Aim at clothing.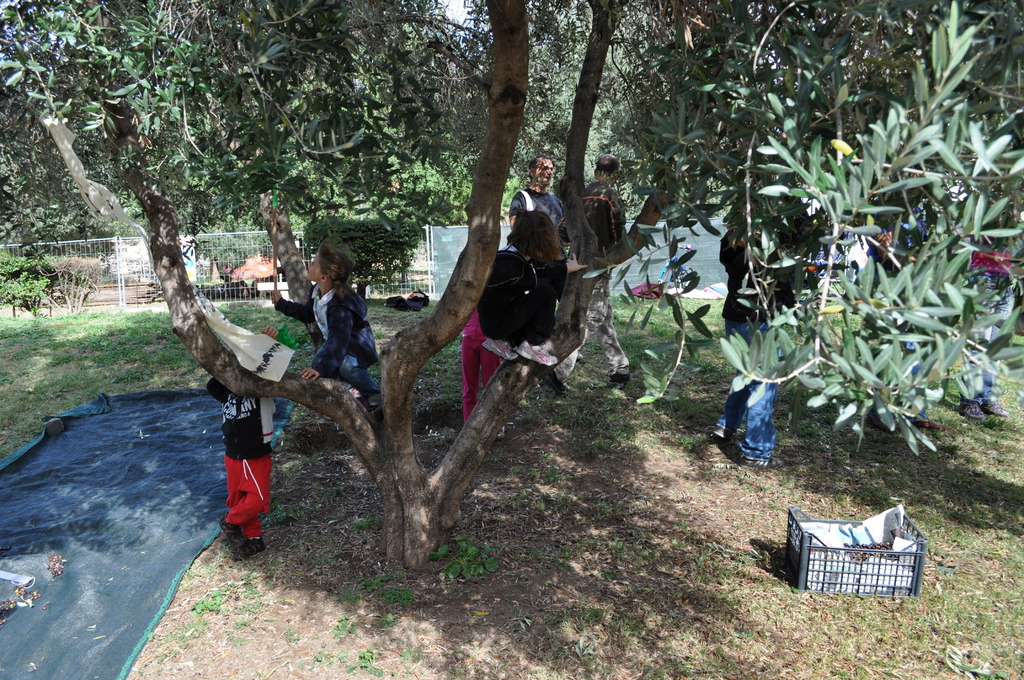
Aimed at BBox(714, 221, 797, 464).
